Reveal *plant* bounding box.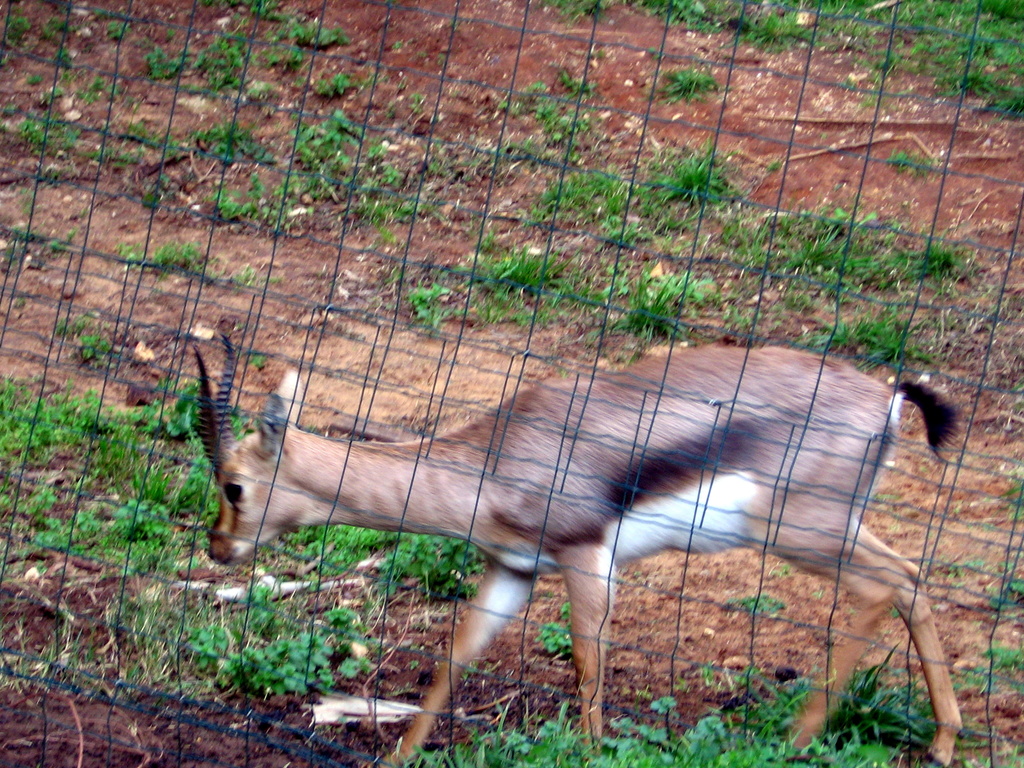
Revealed: bbox(115, 238, 205, 273).
